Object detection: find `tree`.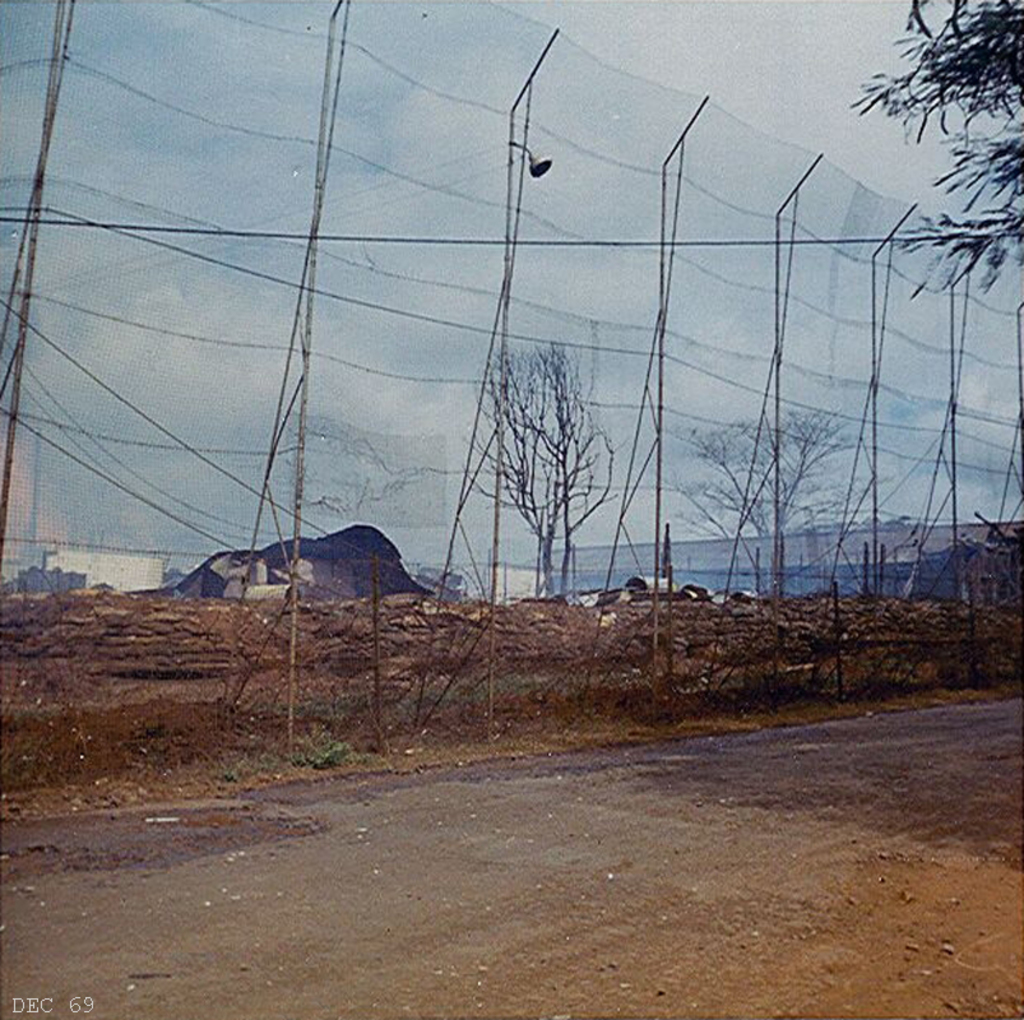
465/342/613/590.
